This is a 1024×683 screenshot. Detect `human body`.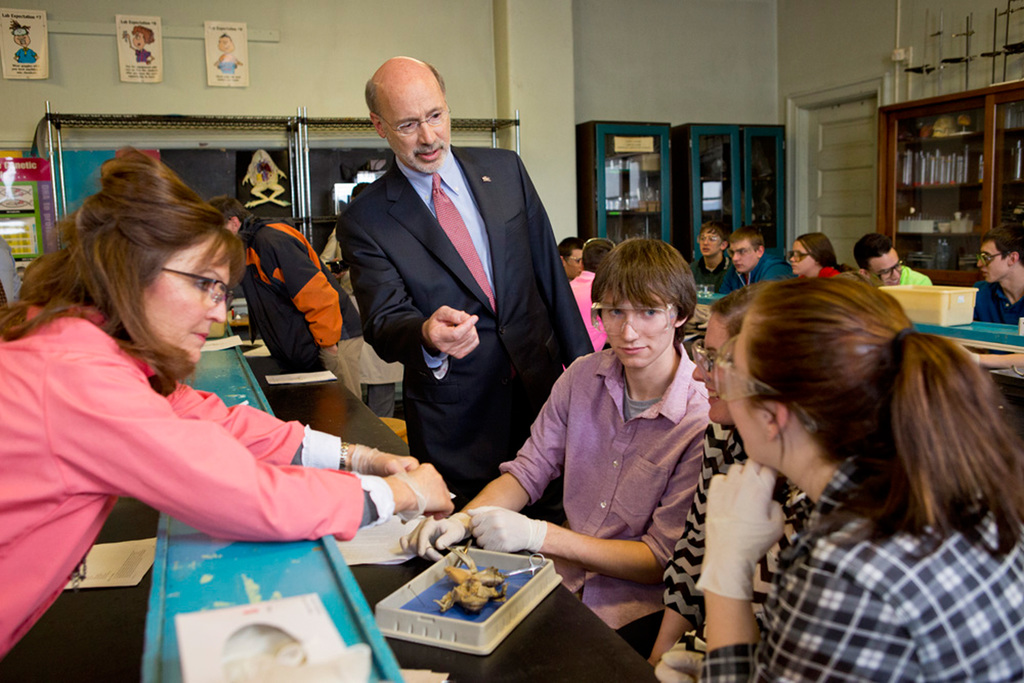
<bbox>657, 451, 1023, 682</bbox>.
